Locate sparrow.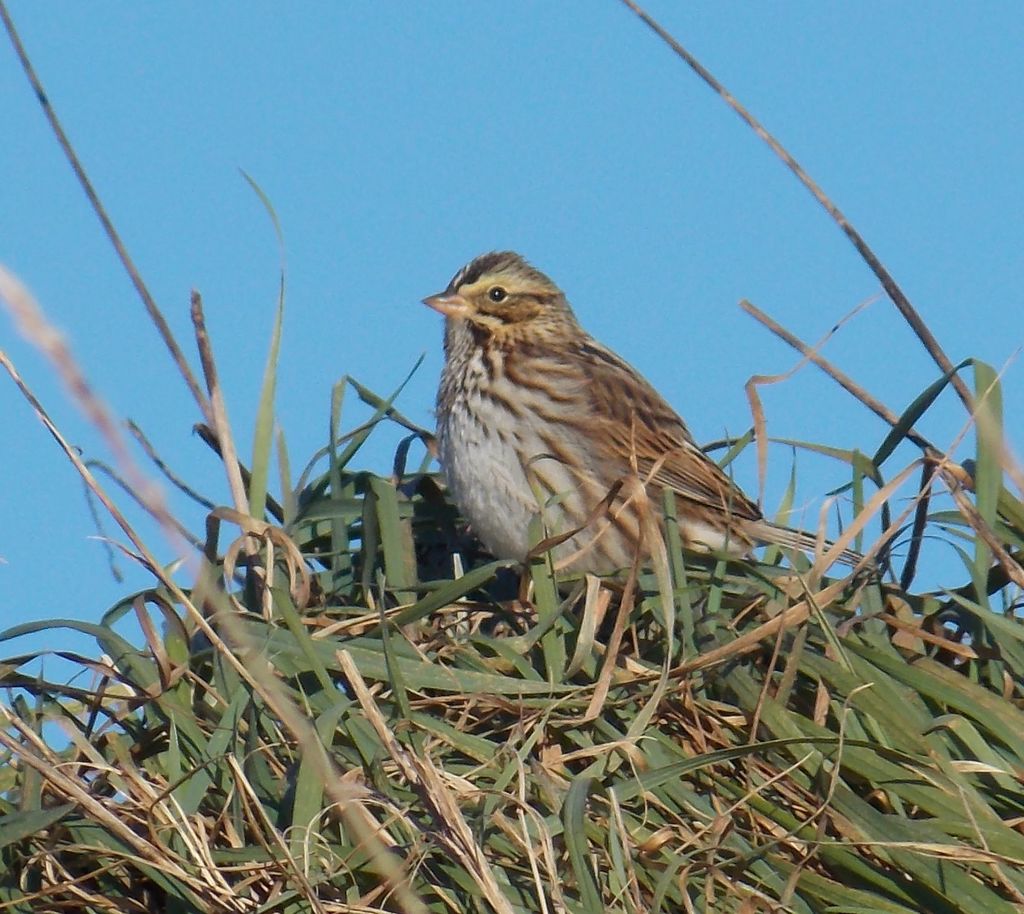
Bounding box: (422,250,872,607).
